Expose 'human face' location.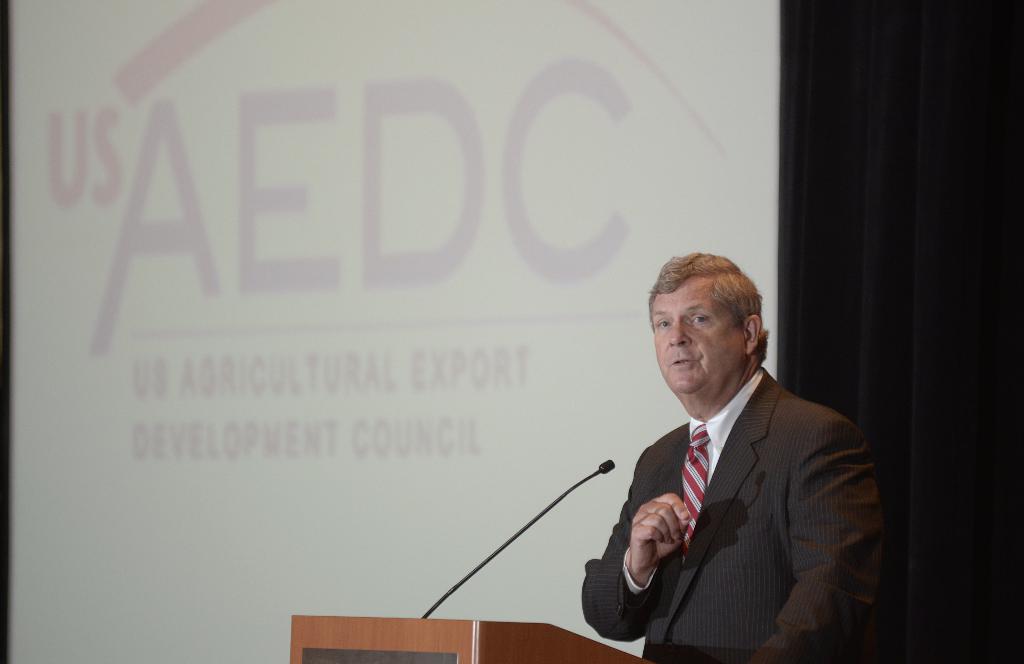
Exposed at select_region(650, 279, 744, 392).
